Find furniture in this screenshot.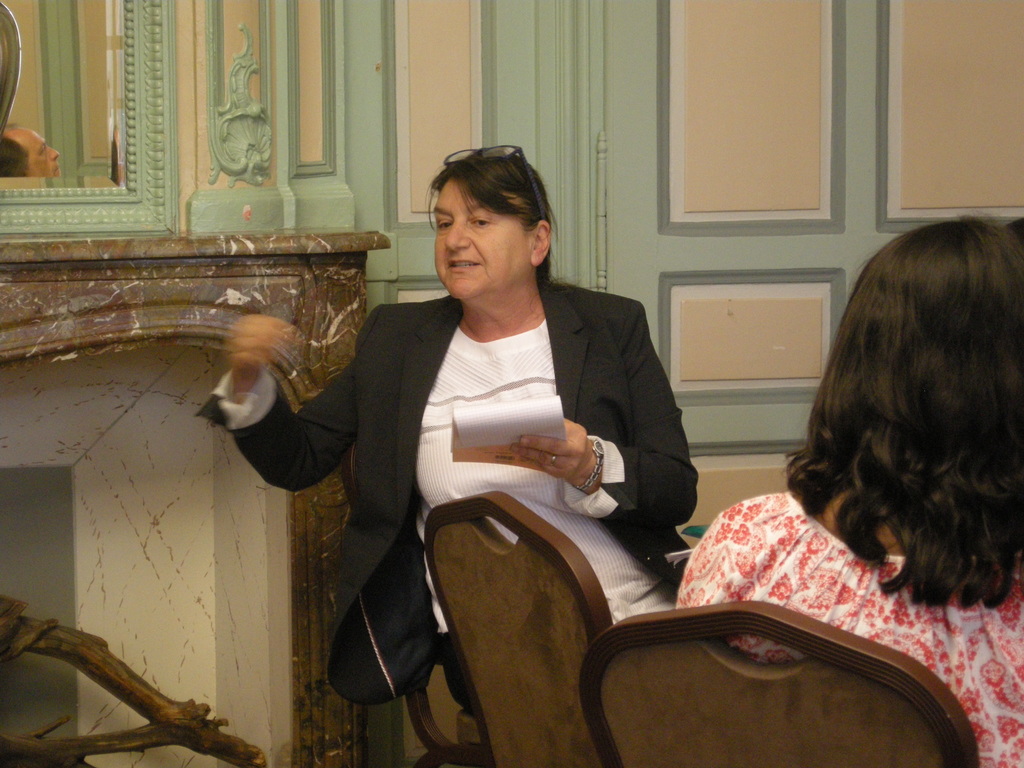
The bounding box for furniture is box(578, 598, 983, 767).
